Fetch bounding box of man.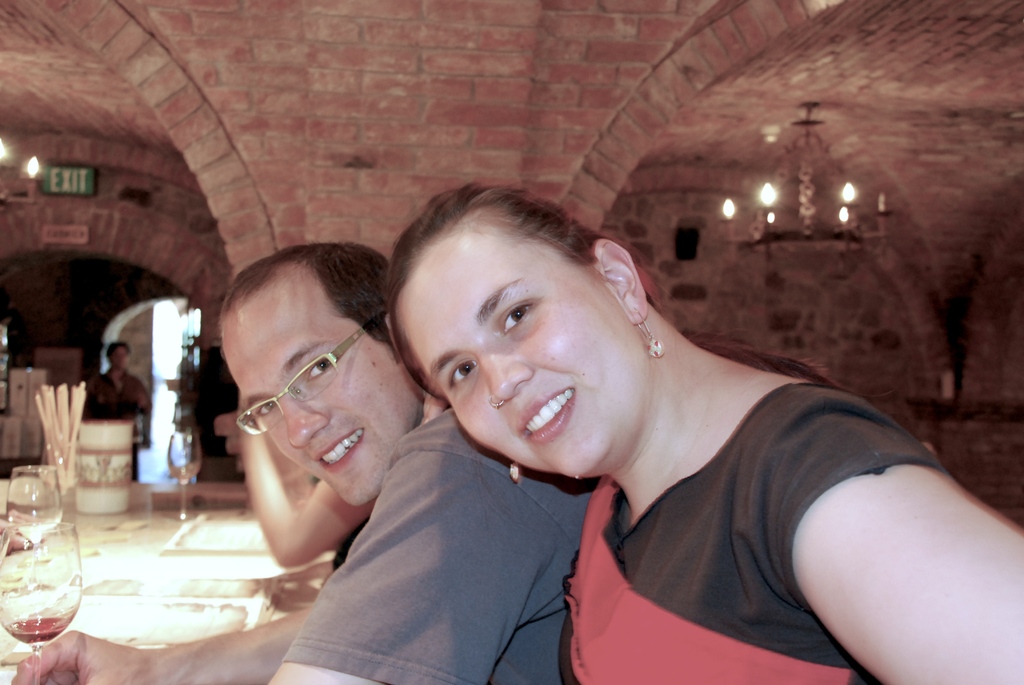
Bbox: left=8, top=240, right=601, bottom=684.
